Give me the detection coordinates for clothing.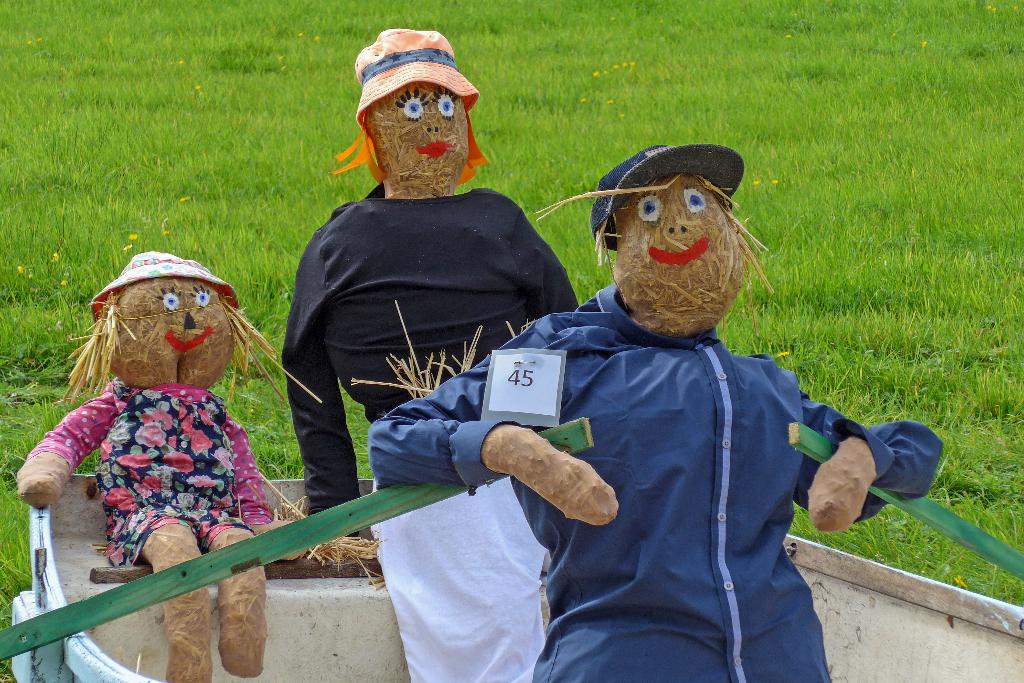
(left=276, top=183, right=586, bottom=682).
